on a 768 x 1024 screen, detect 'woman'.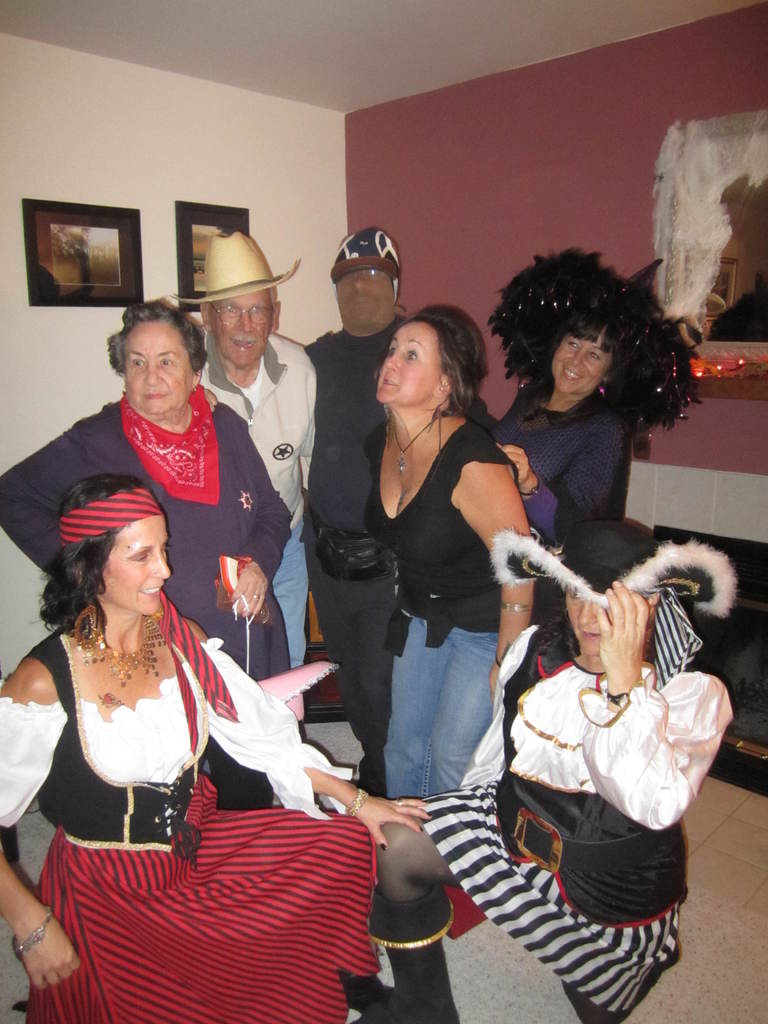
[372,507,733,1023].
